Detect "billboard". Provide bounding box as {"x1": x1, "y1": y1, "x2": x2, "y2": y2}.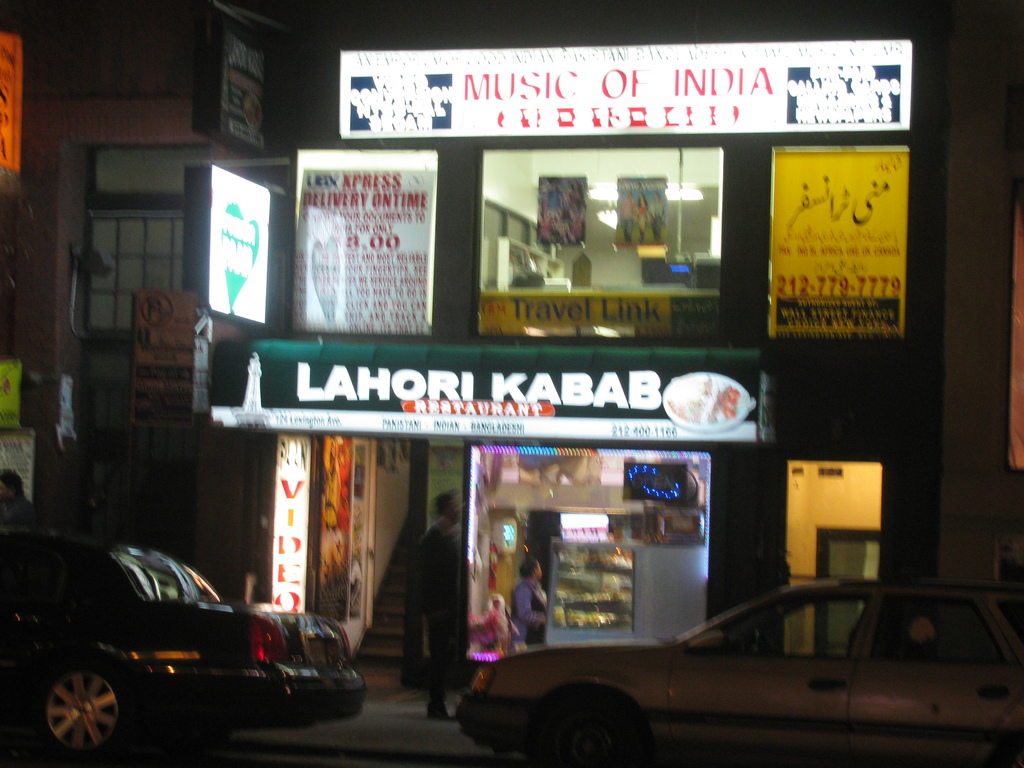
{"x1": 55, "y1": 372, "x2": 84, "y2": 447}.
